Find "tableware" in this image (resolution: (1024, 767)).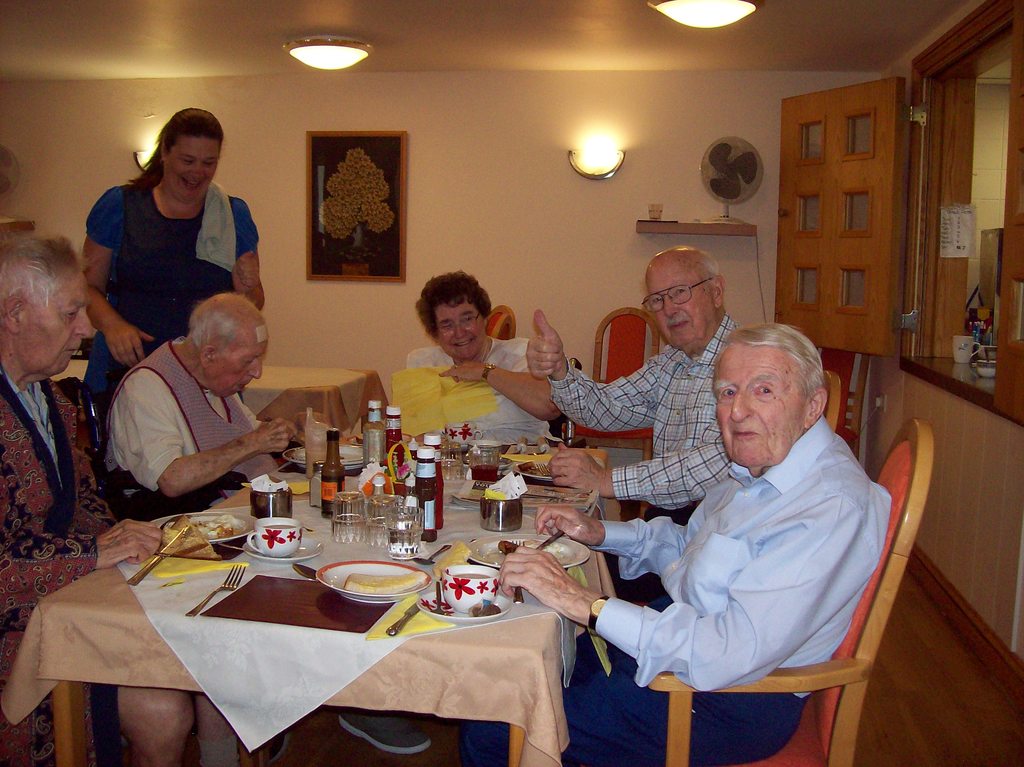
179 559 244 617.
